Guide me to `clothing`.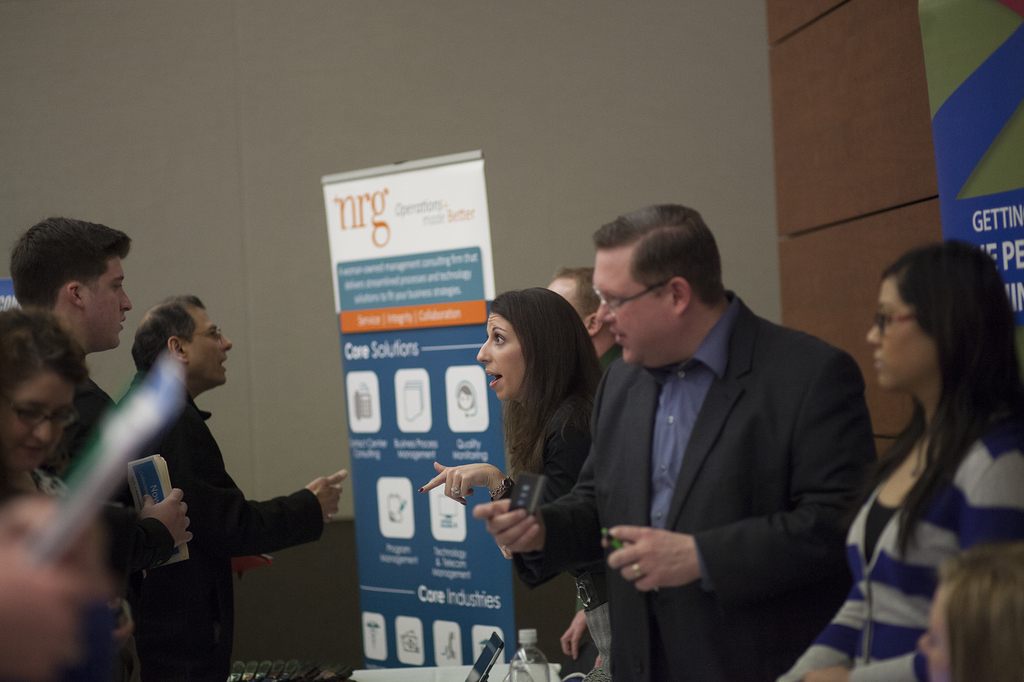
Guidance: 782:398:1023:681.
